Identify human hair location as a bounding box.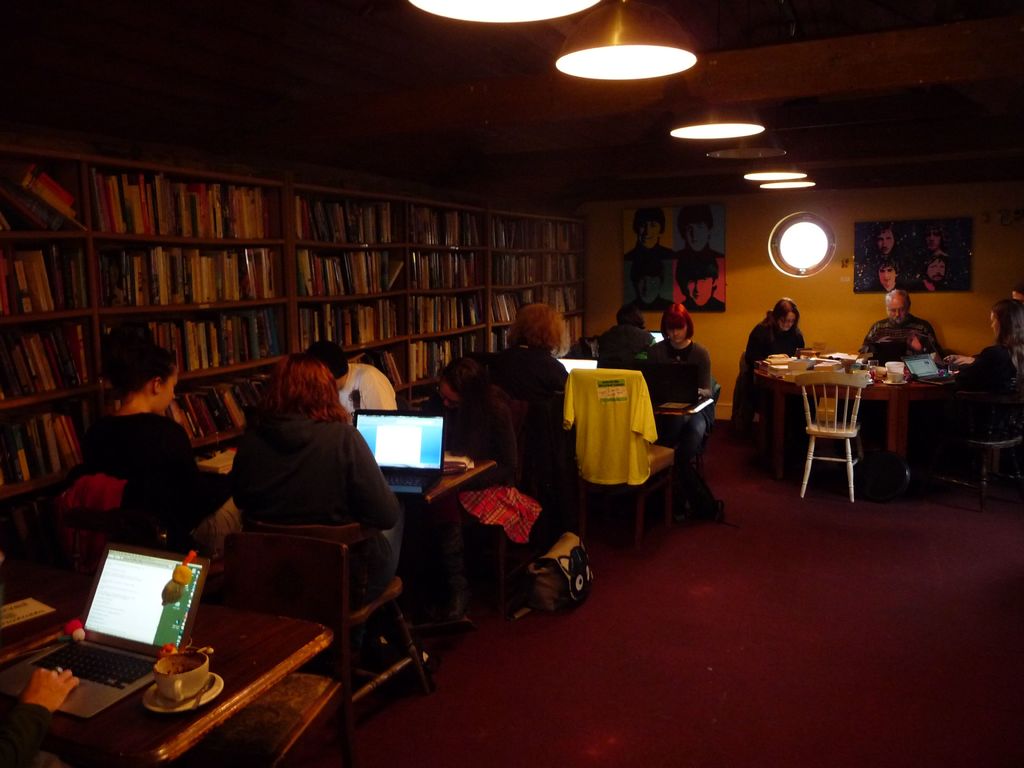
BBox(677, 254, 717, 280).
